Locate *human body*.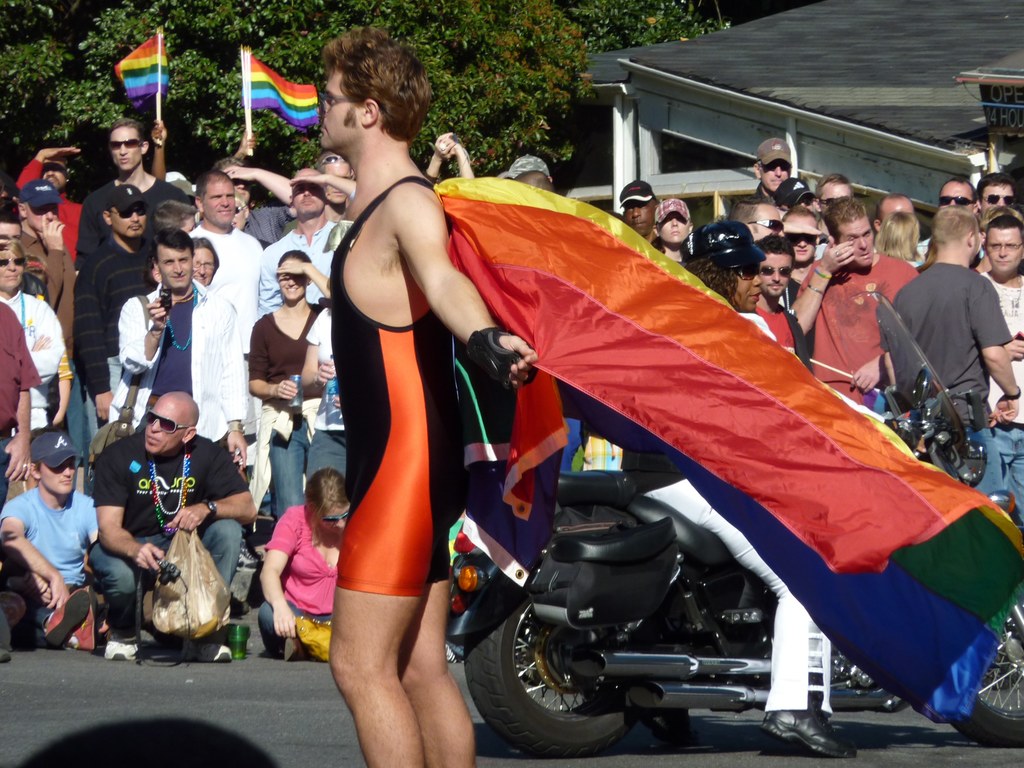
Bounding box: rect(781, 199, 824, 275).
